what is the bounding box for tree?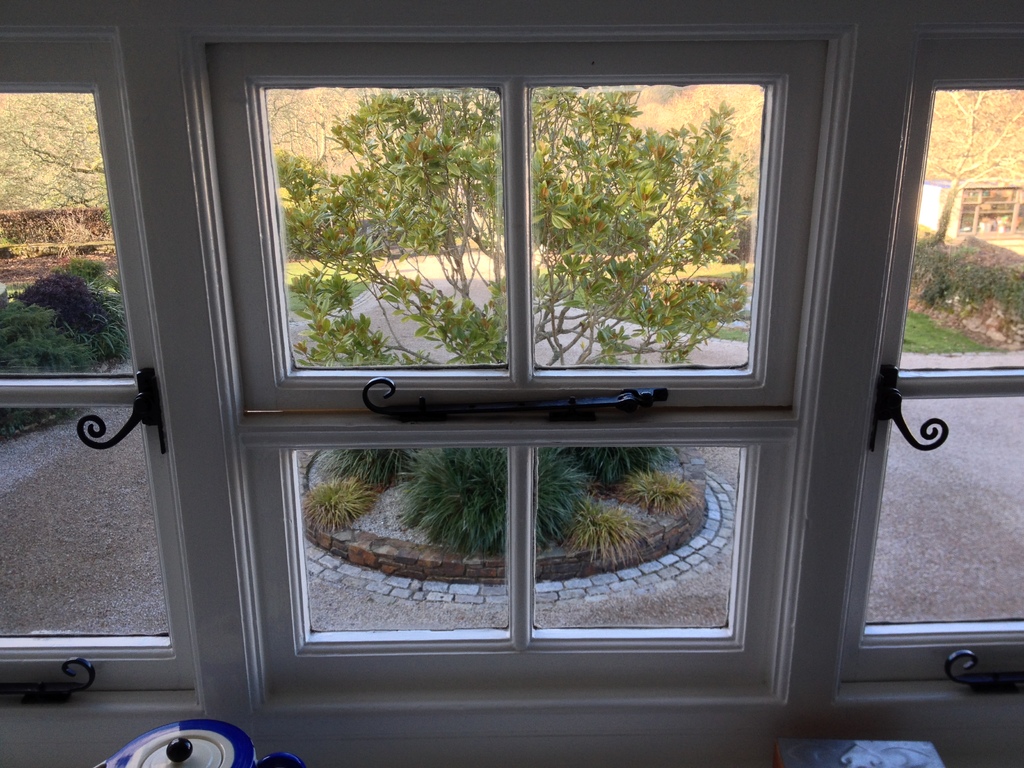
l=0, t=91, r=107, b=221.
